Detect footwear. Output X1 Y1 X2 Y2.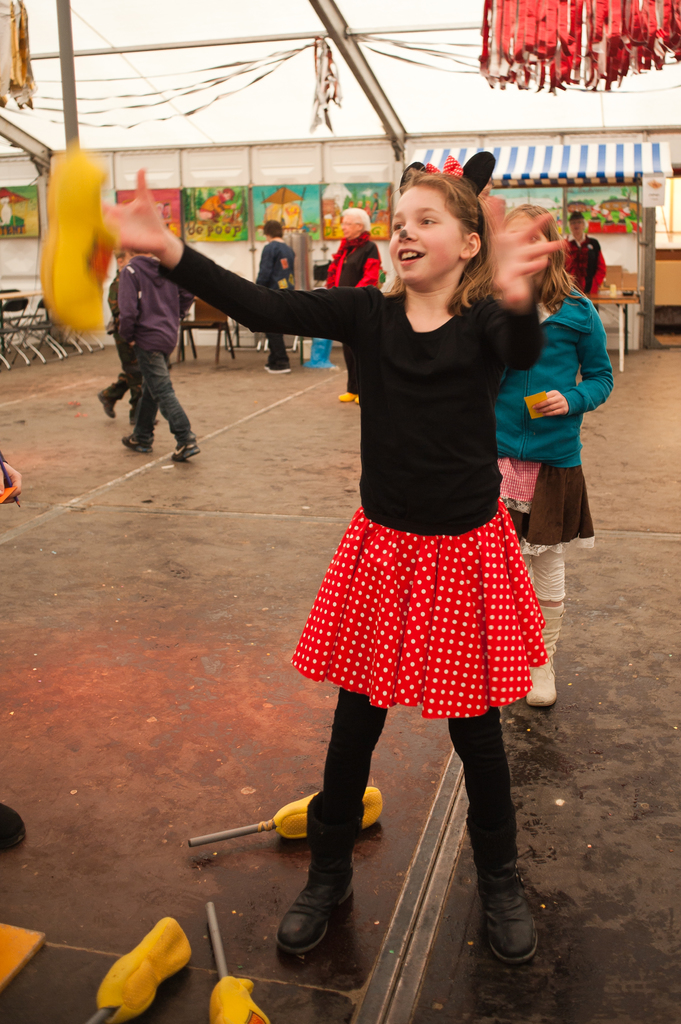
171 442 200 463.
